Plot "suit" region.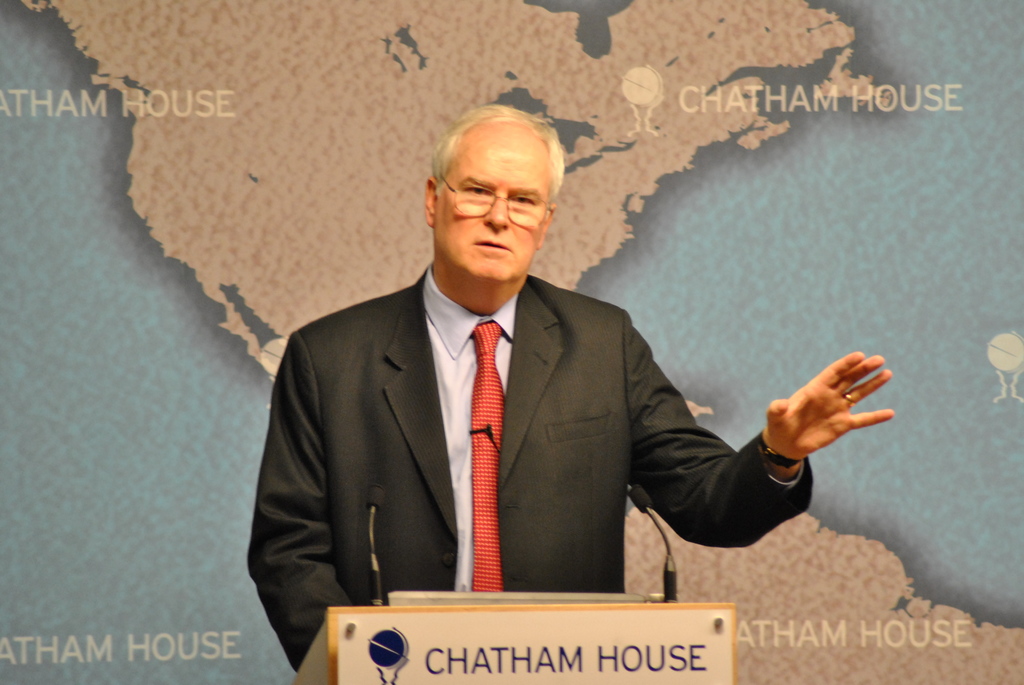
Plotted at crop(248, 185, 754, 616).
